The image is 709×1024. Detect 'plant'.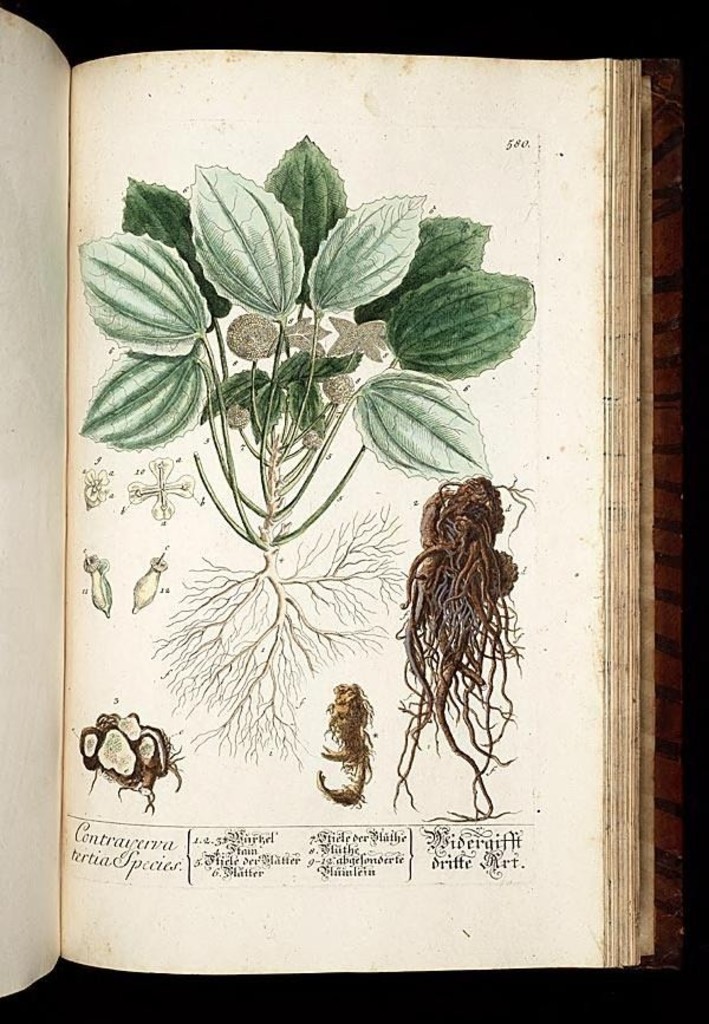
Detection: <box>69,119,526,750</box>.
